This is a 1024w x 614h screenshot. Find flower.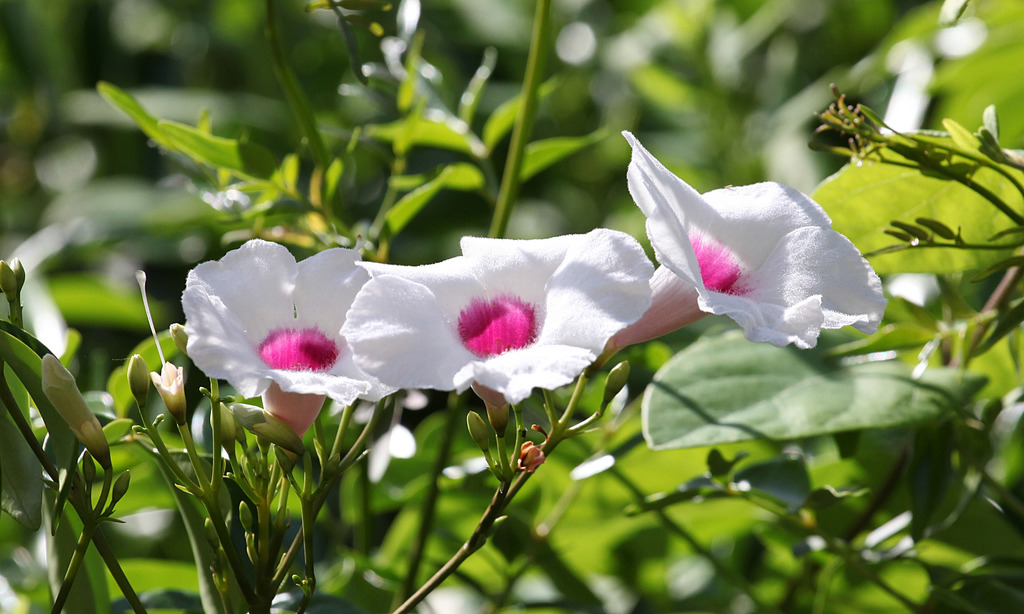
Bounding box: <box>177,233,405,464</box>.
